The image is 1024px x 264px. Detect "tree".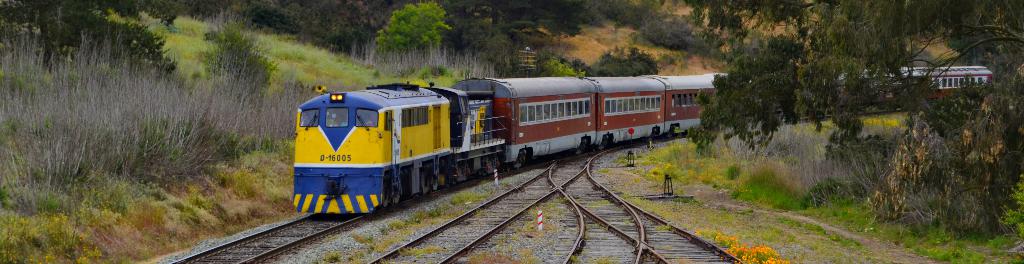
Detection: locate(696, 34, 886, 172).
